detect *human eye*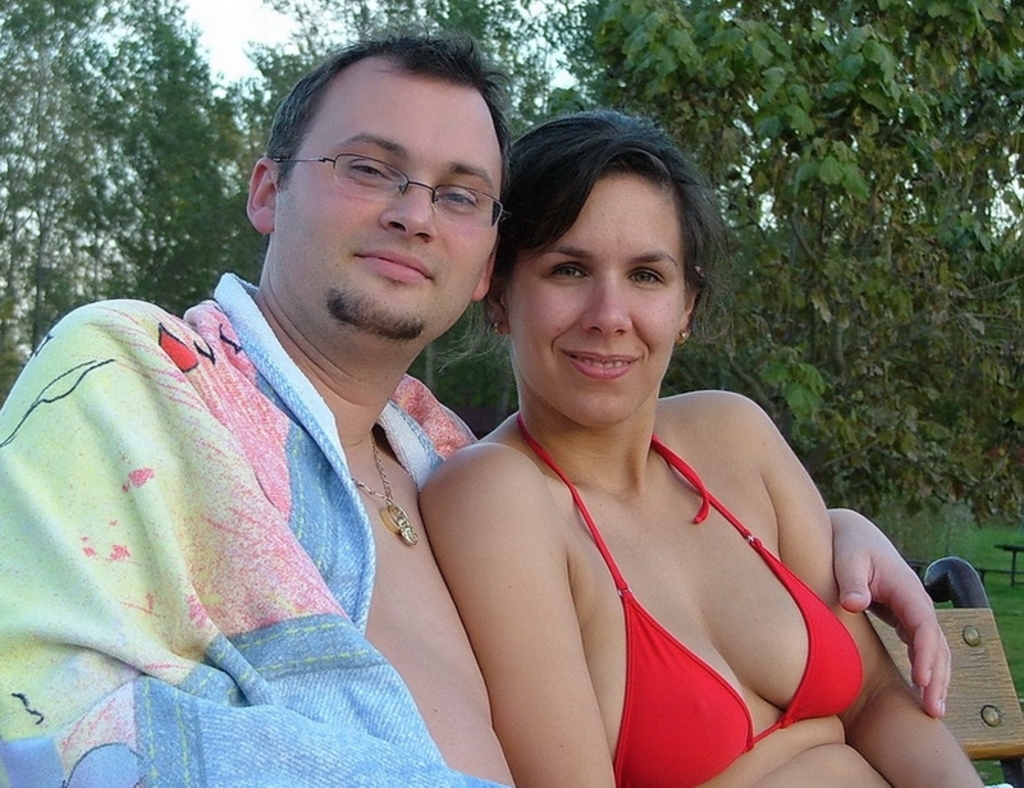
l=435, t=180, r=476, b=211
